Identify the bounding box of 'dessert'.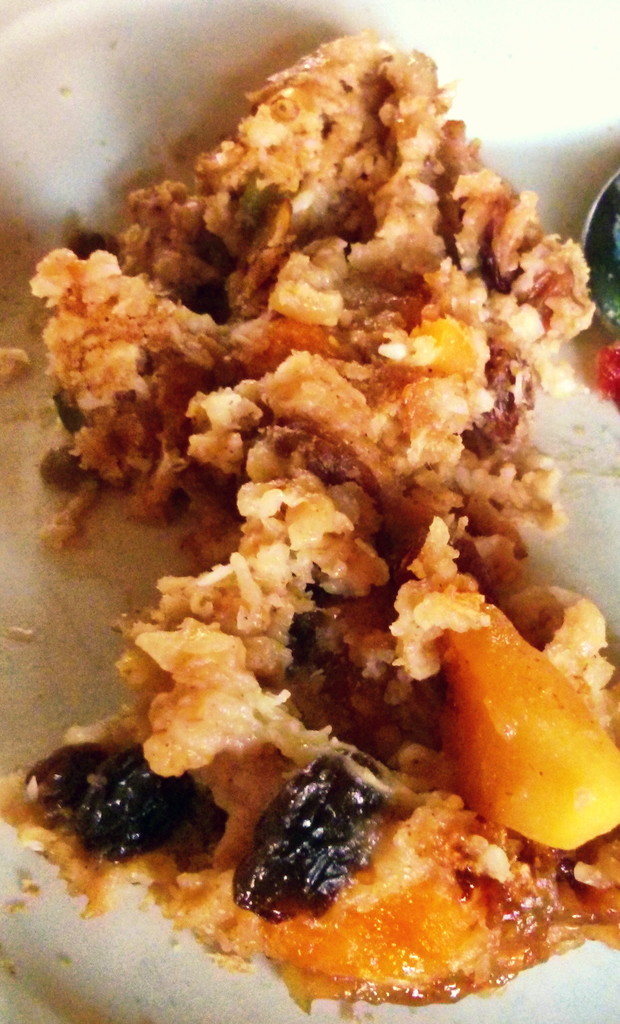
bbox(0, 454, 619, 1023).
